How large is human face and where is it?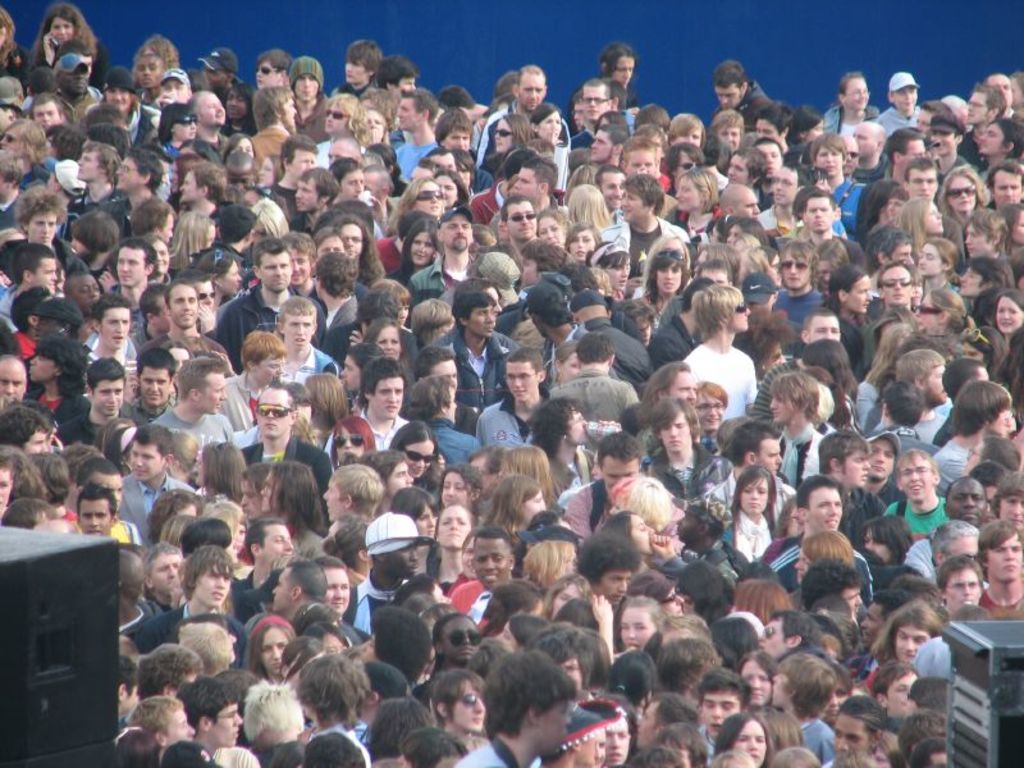
Bounding box: <box>494,116,513,152</box>.
